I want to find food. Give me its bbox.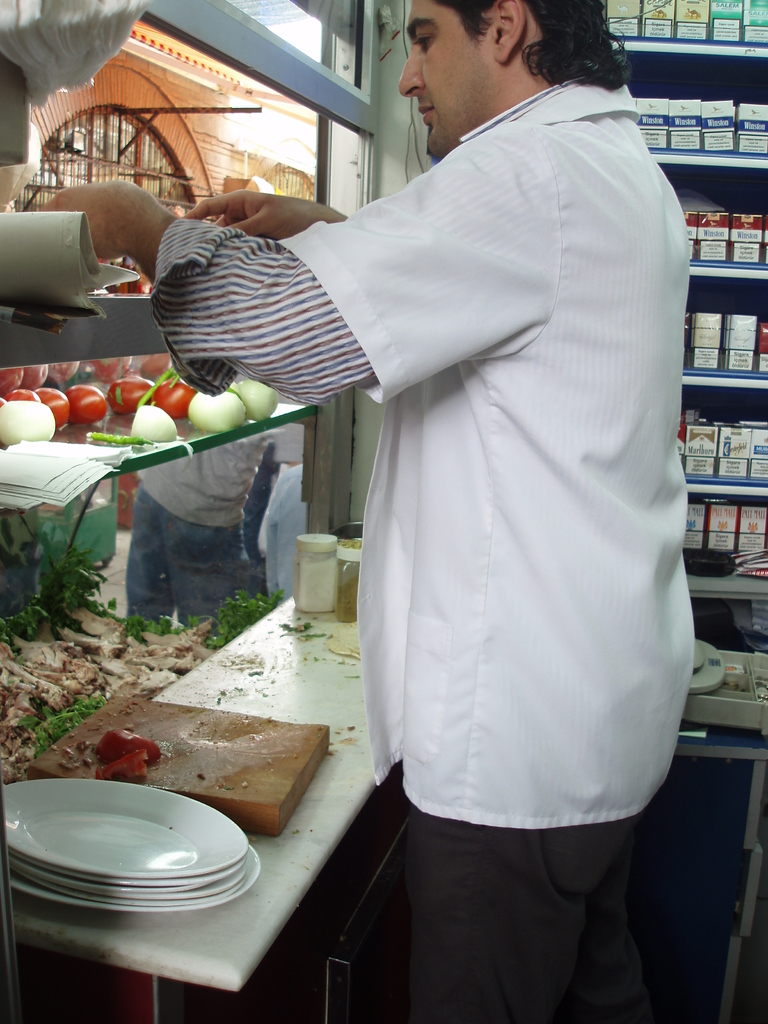
(90,746,156,782).
